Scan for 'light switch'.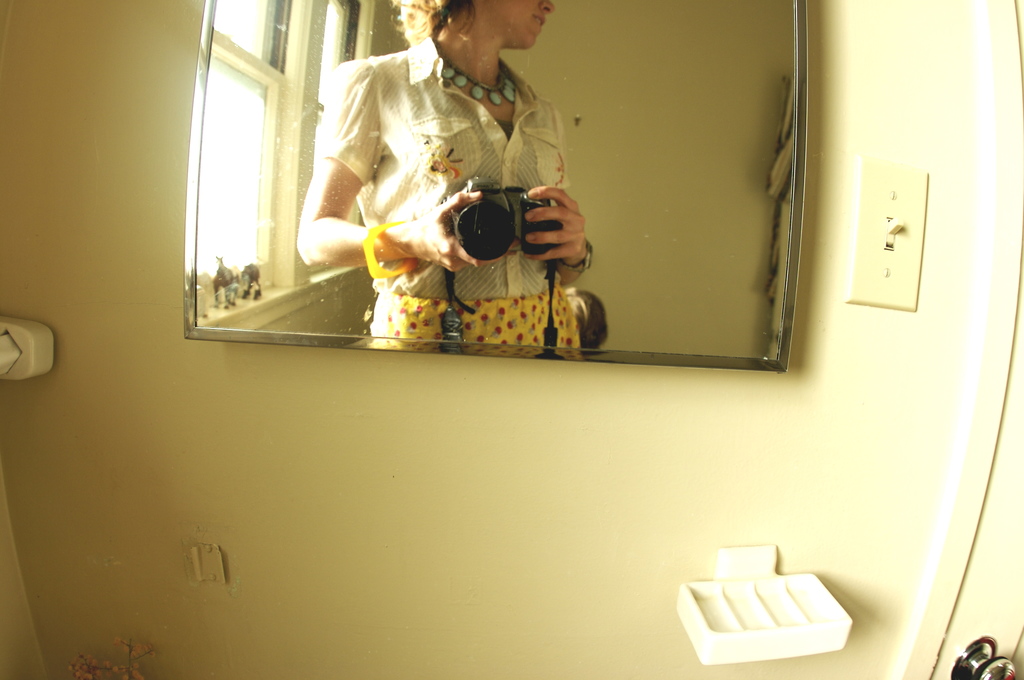
Scan result: [851,159,919,312].
